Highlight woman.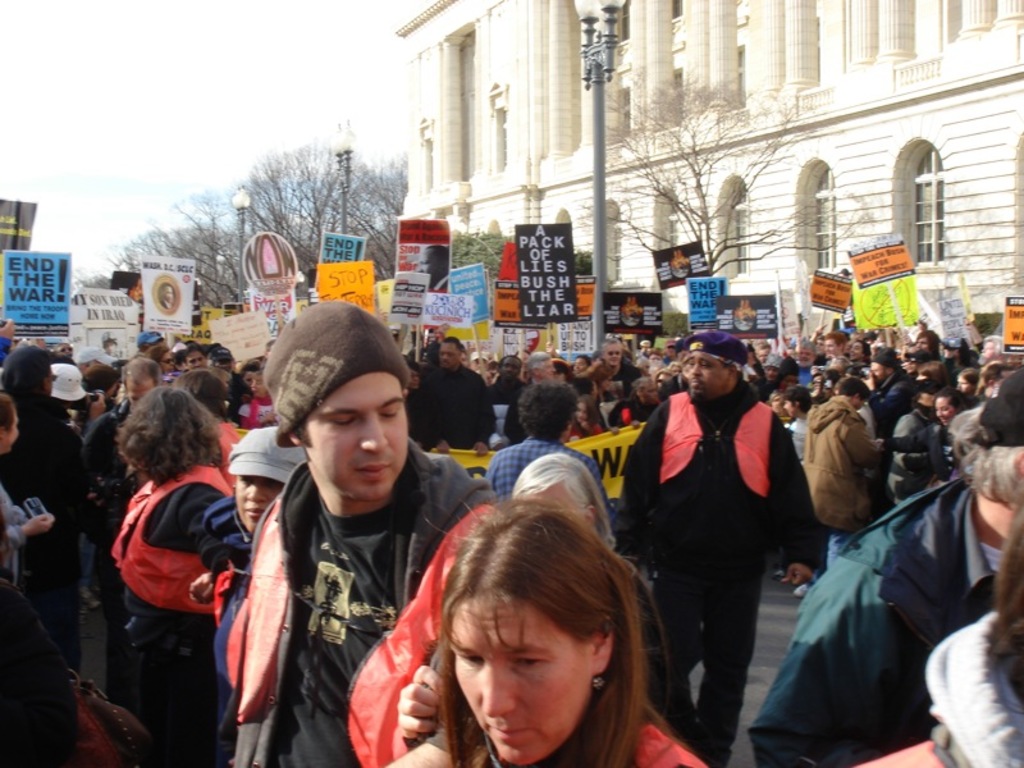
Highlighted region: locate(0, 390, 74, 767).
